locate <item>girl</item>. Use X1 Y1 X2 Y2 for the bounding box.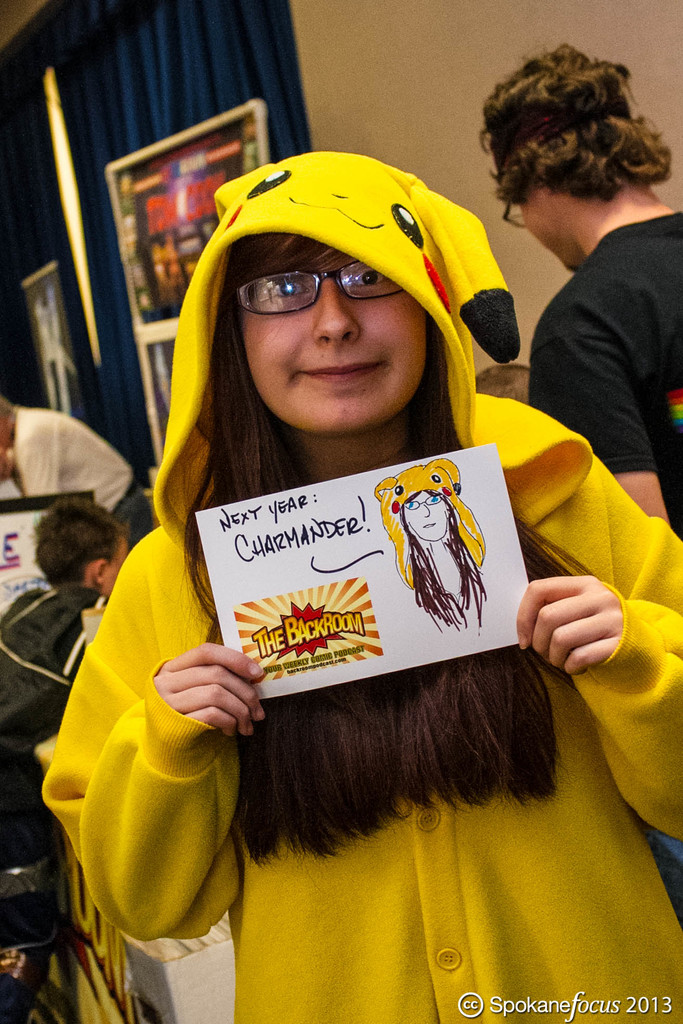
40 145 682 1023.
